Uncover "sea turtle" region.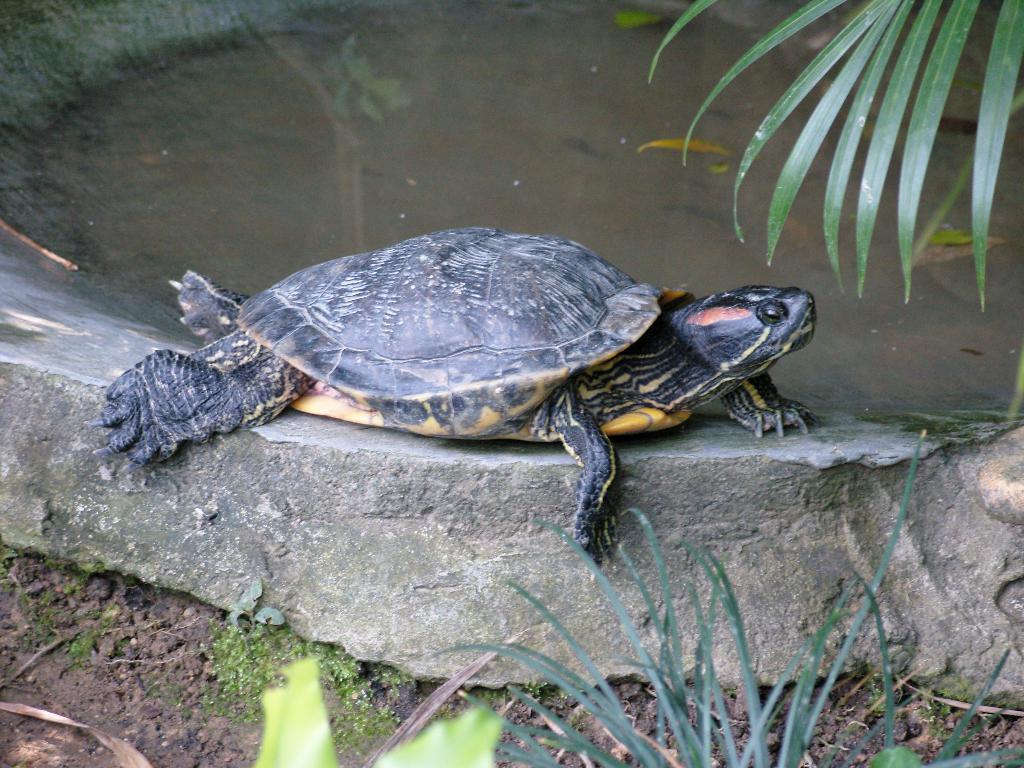
Uncovered: pyautogui.locateOnScreen(83, 221, 822, 572).
